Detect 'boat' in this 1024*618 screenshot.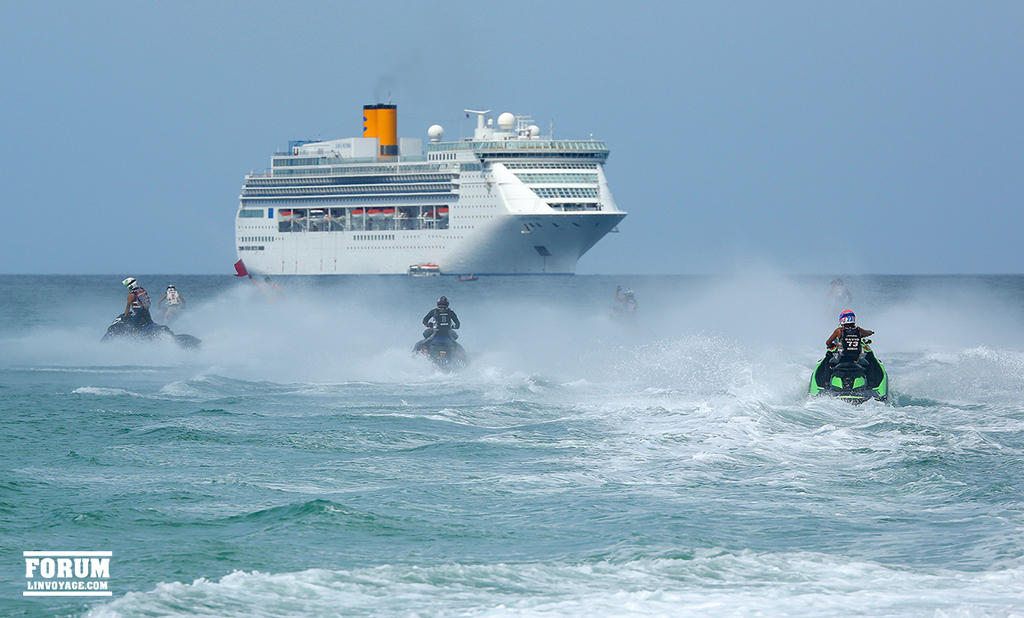
Detection: 99, 308, 202, 360.
